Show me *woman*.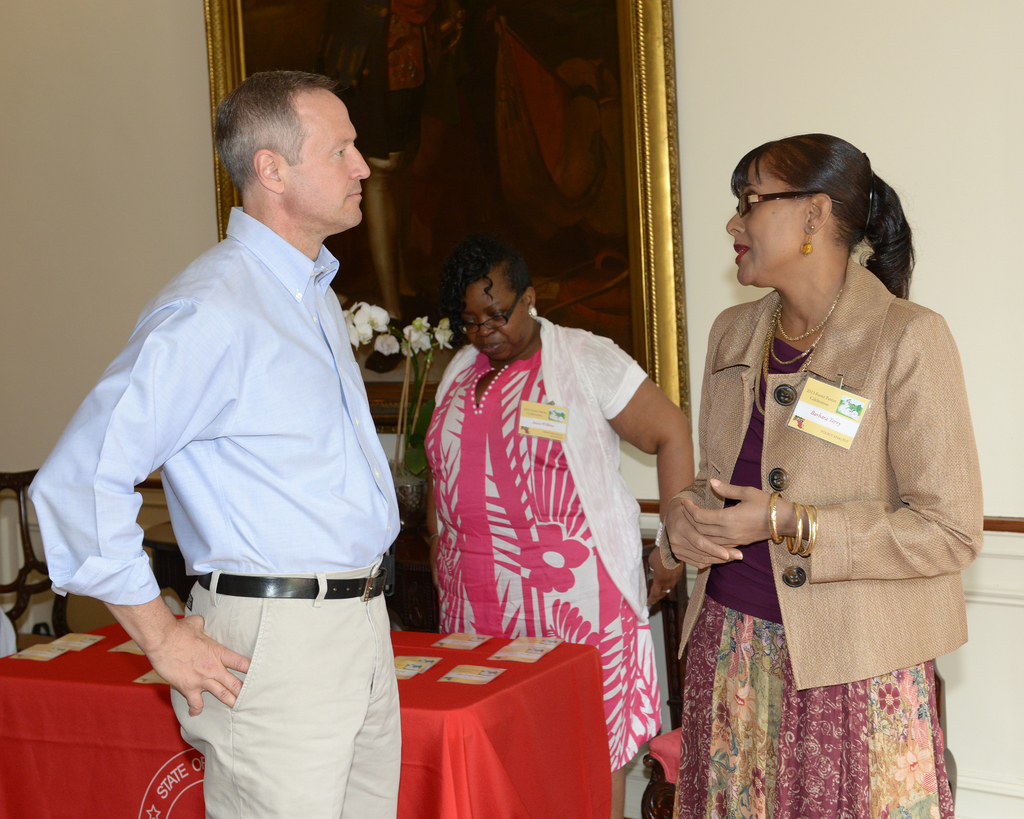
*woman* is here: 657/114/978/807.
